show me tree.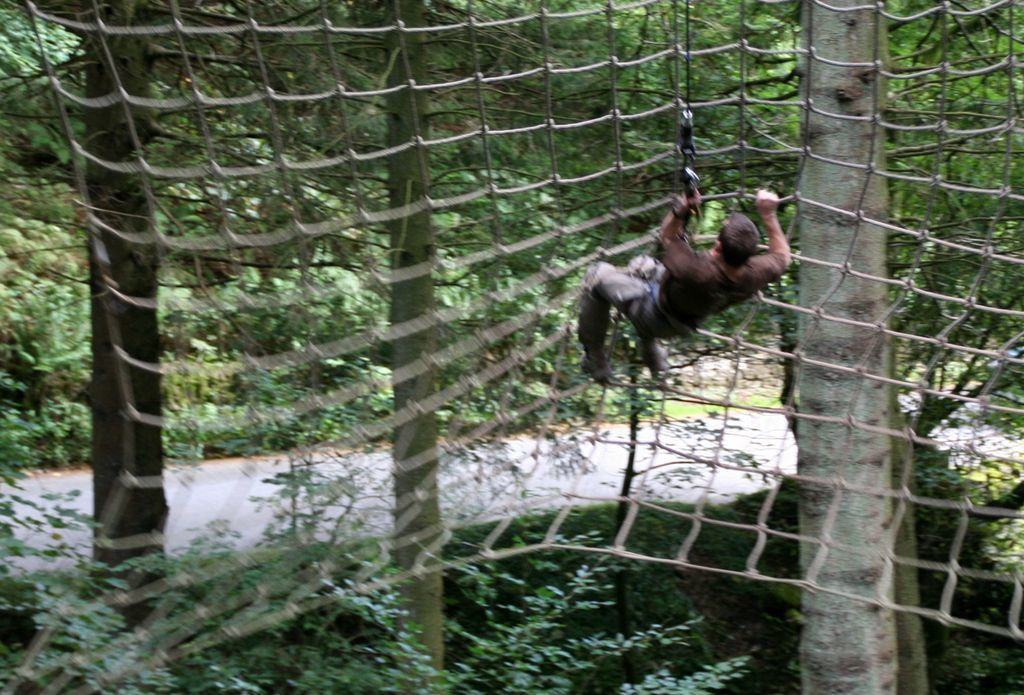
tree is here: [0,412,737,694].
